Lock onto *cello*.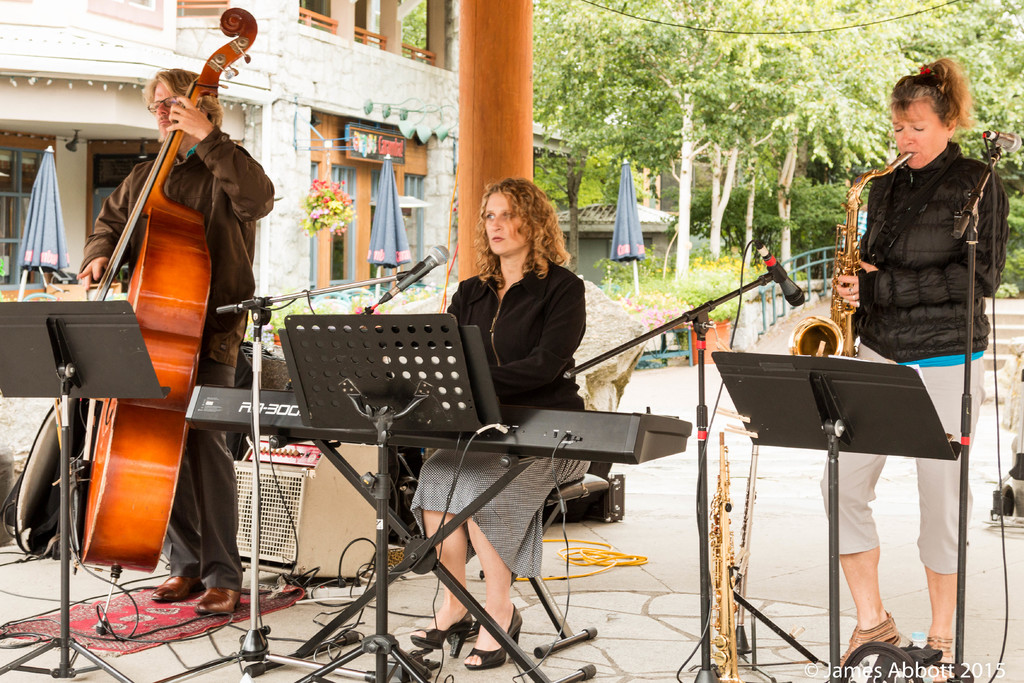
Locked: 22 1 266 632.
